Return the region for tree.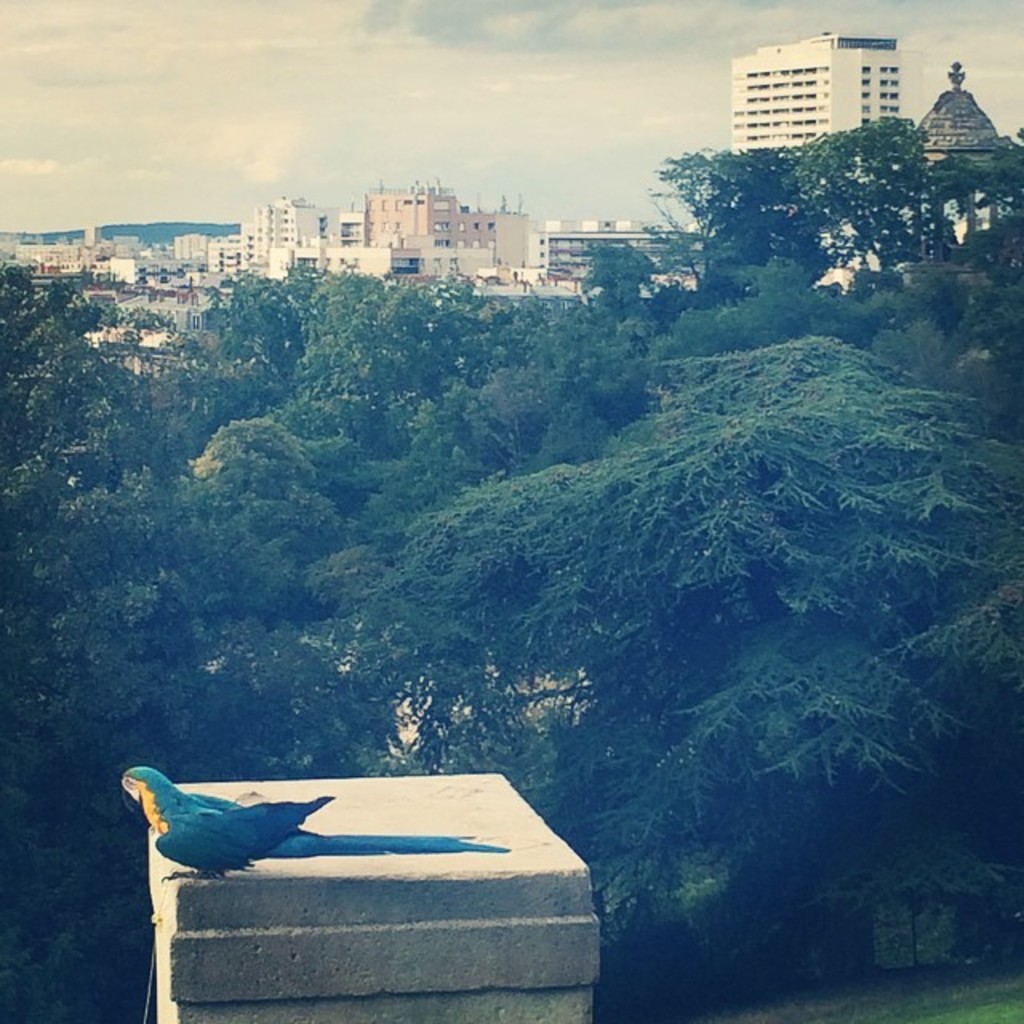
786,102,978,278.
